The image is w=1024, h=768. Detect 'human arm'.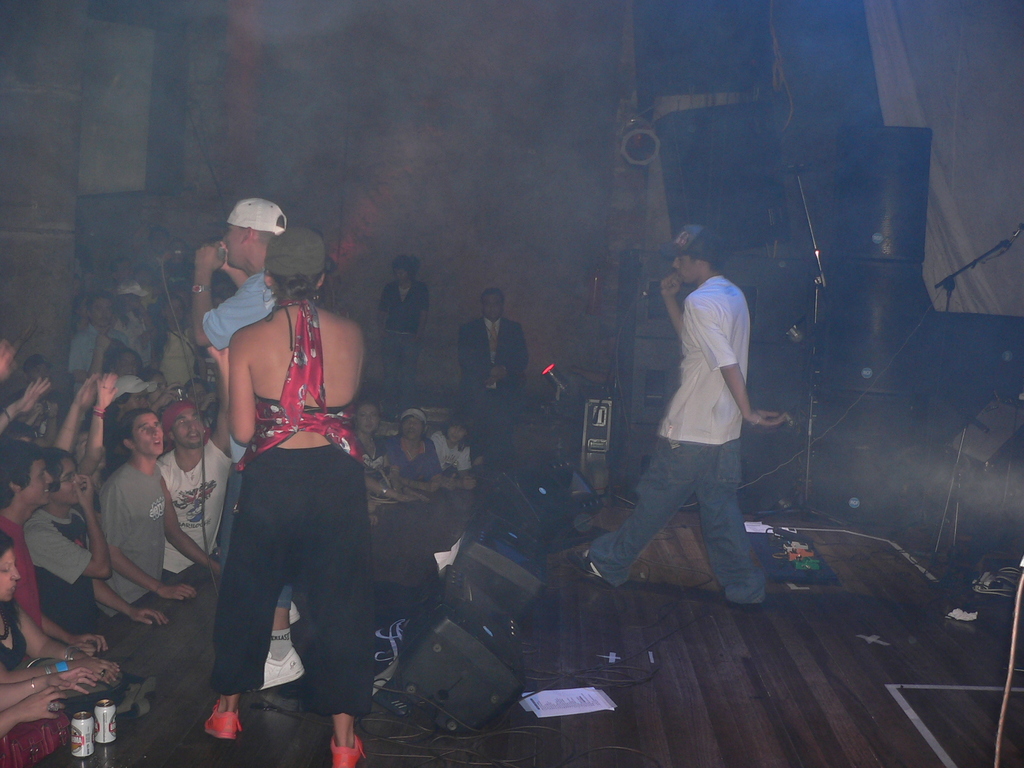
Detection: box=[440, 441, 470, 490].
